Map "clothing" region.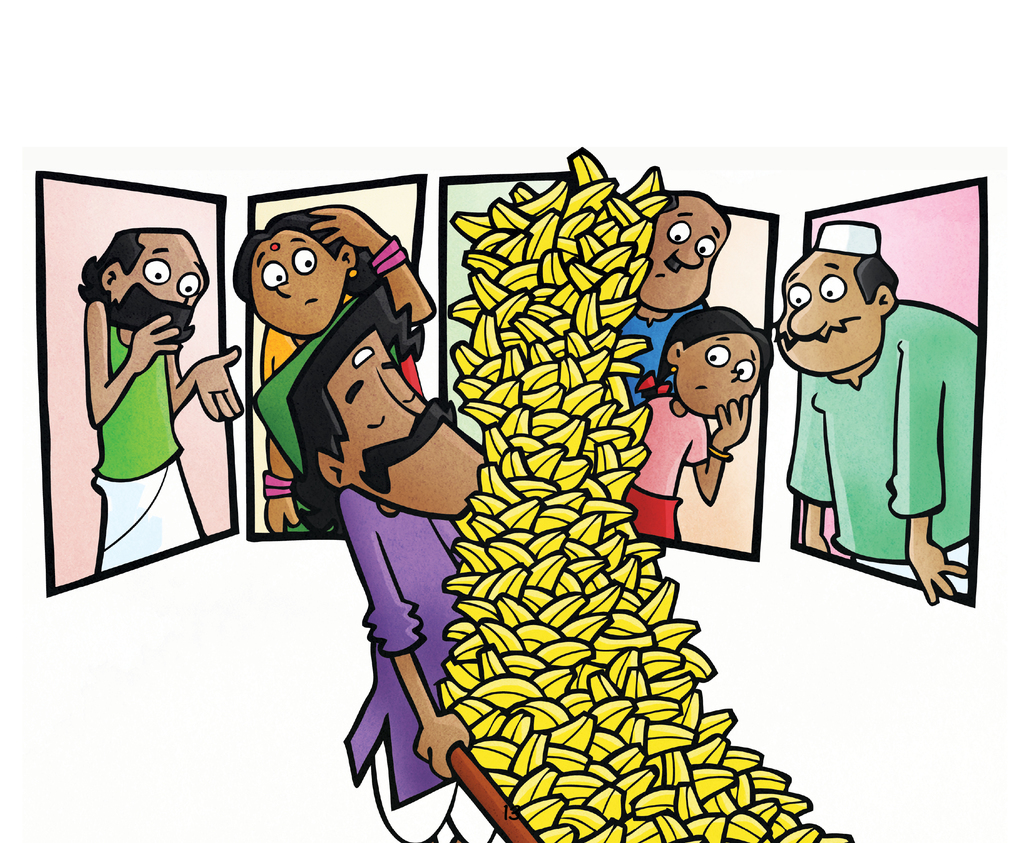
Mapped to {"x1": 253, "y1": 314, "x2": 401, "y2": 523}.
